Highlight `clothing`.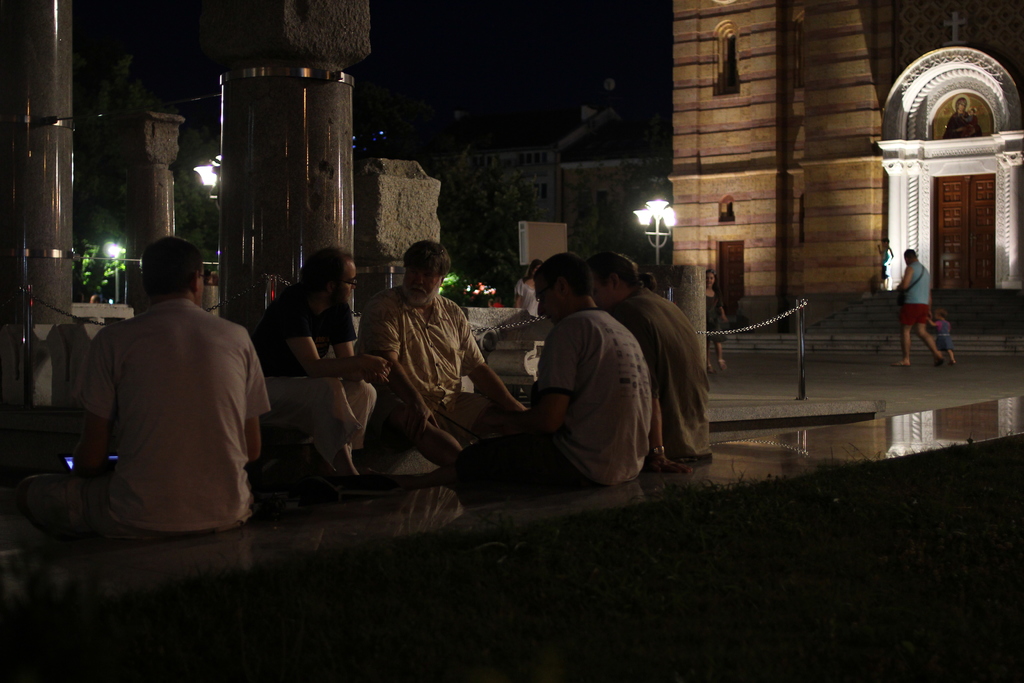
Highlighted region: (x1=525, y1=301, x2=658, y2=497).
